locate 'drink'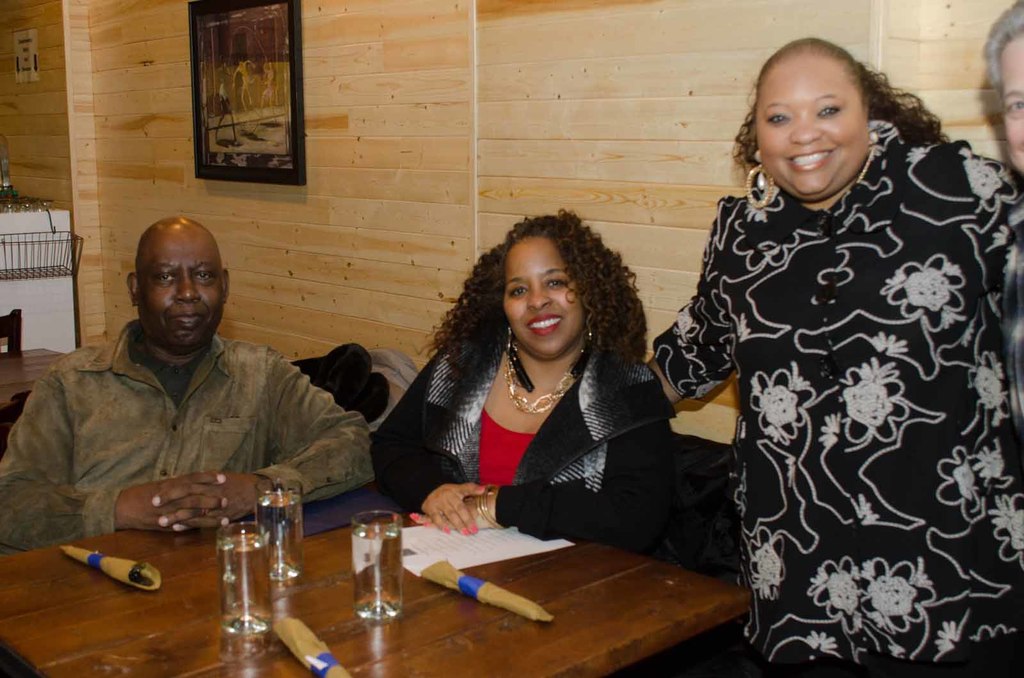
[219, 516, 263, 634]
